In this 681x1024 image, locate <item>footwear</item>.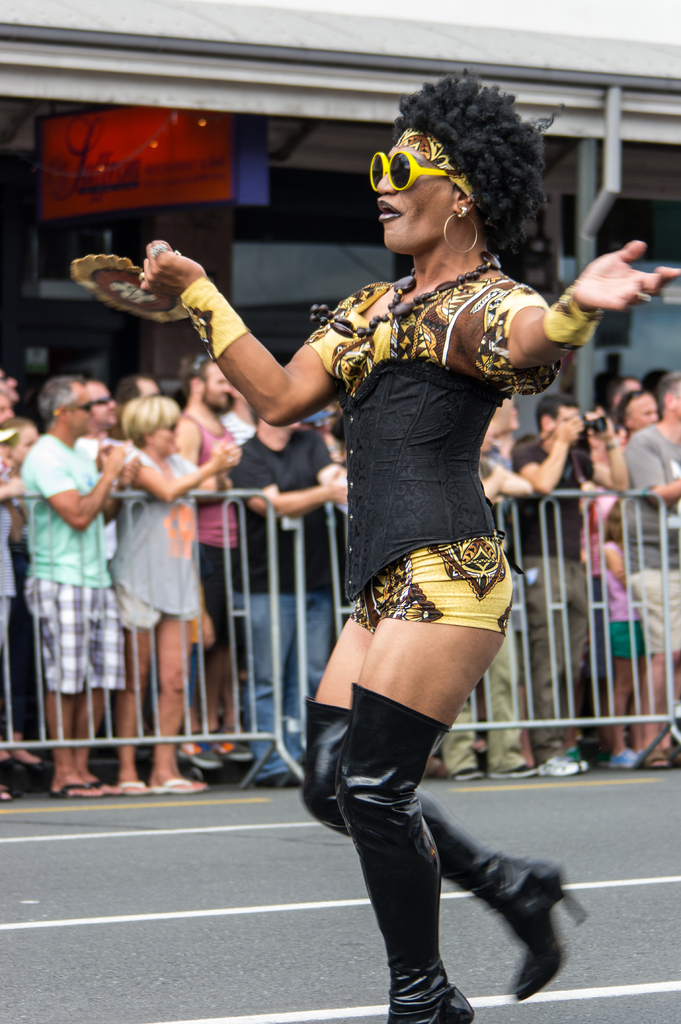
Bounding box: (357,684,473,1023).
